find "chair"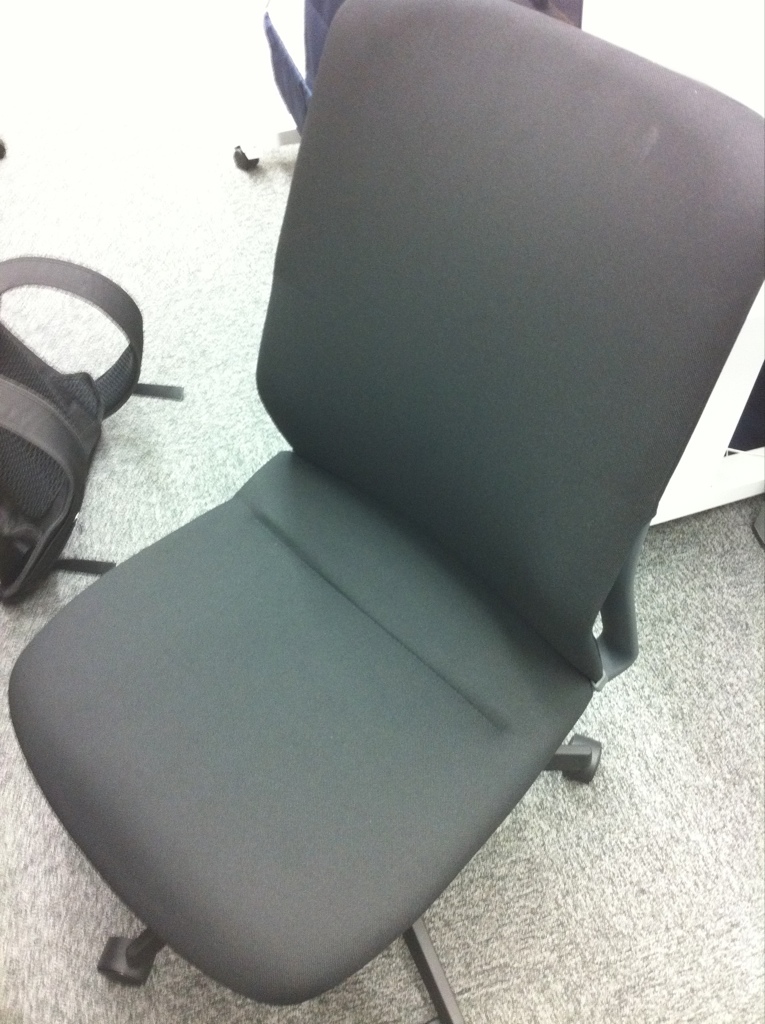
box(11, 0, 764, 1023)
